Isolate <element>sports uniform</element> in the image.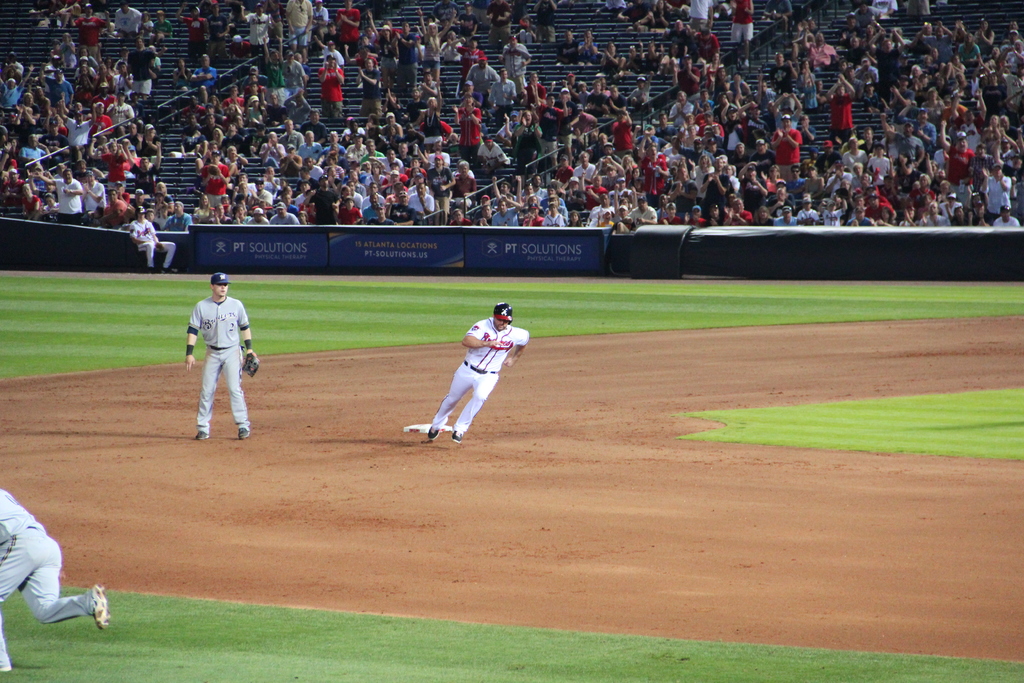
Isolated region: box=[557, 30, 582, 62].
